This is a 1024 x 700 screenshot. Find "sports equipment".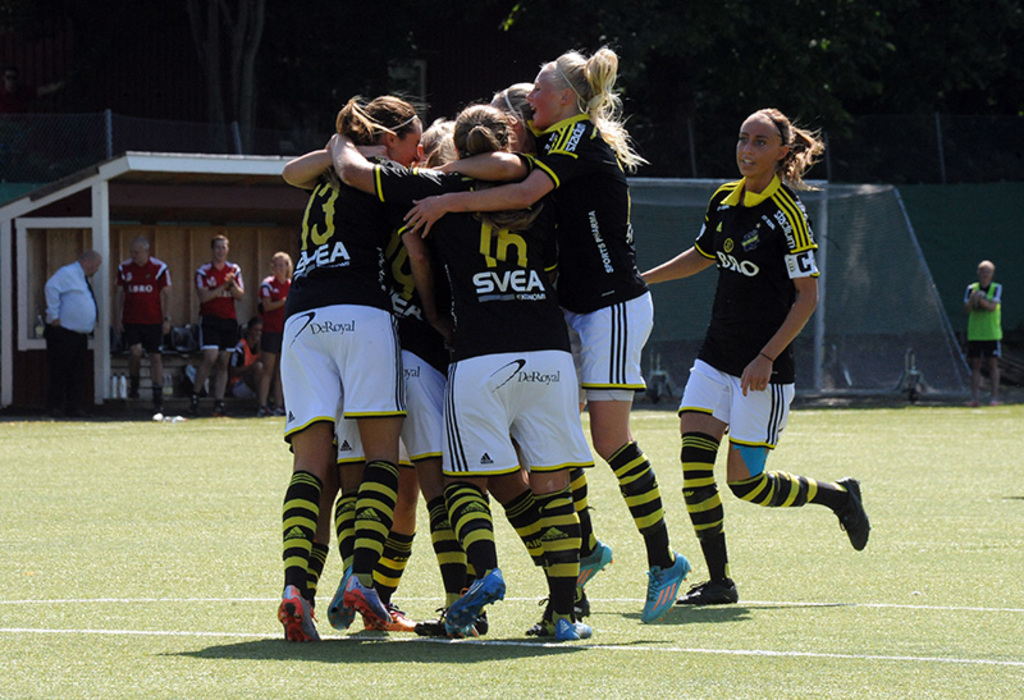
Bounding box: bbox=[536, 608, 600, 645].
